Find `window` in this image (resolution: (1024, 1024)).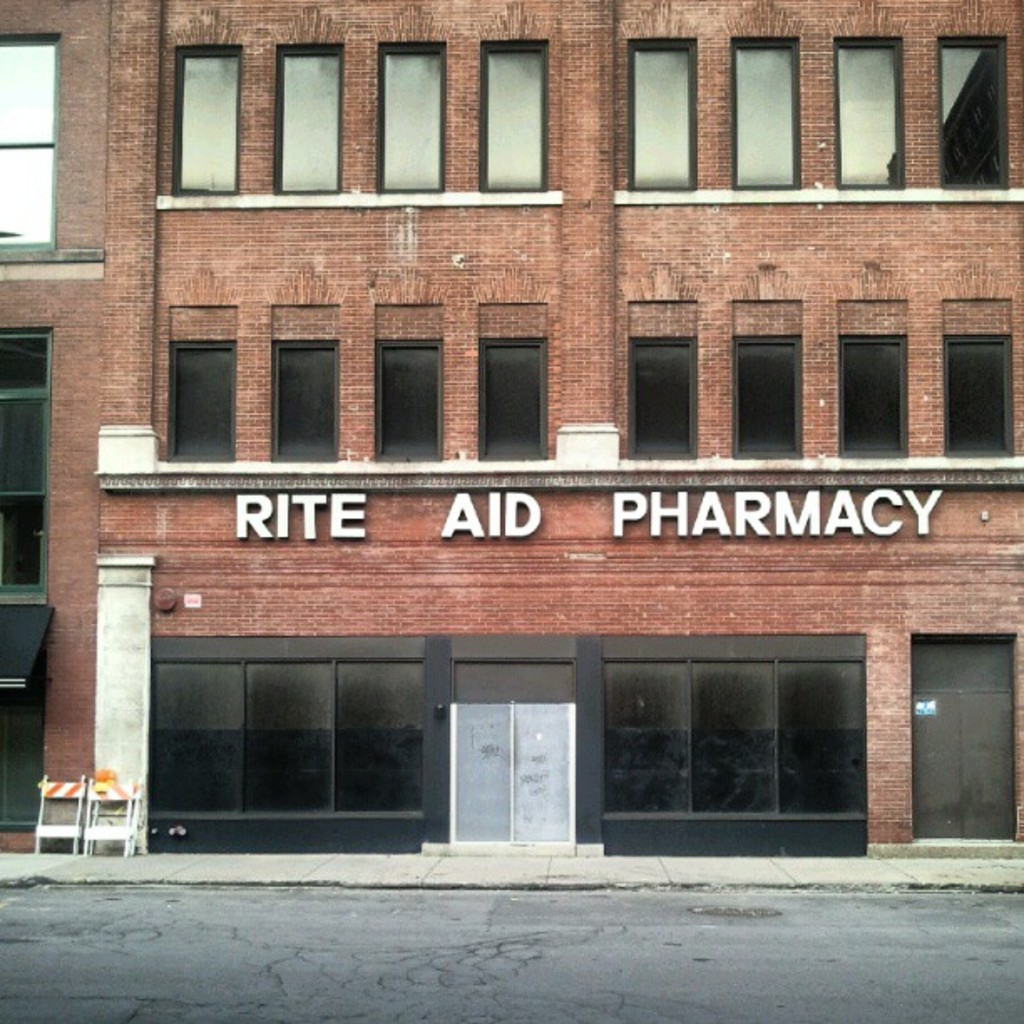
840, 333, 907, 450.
